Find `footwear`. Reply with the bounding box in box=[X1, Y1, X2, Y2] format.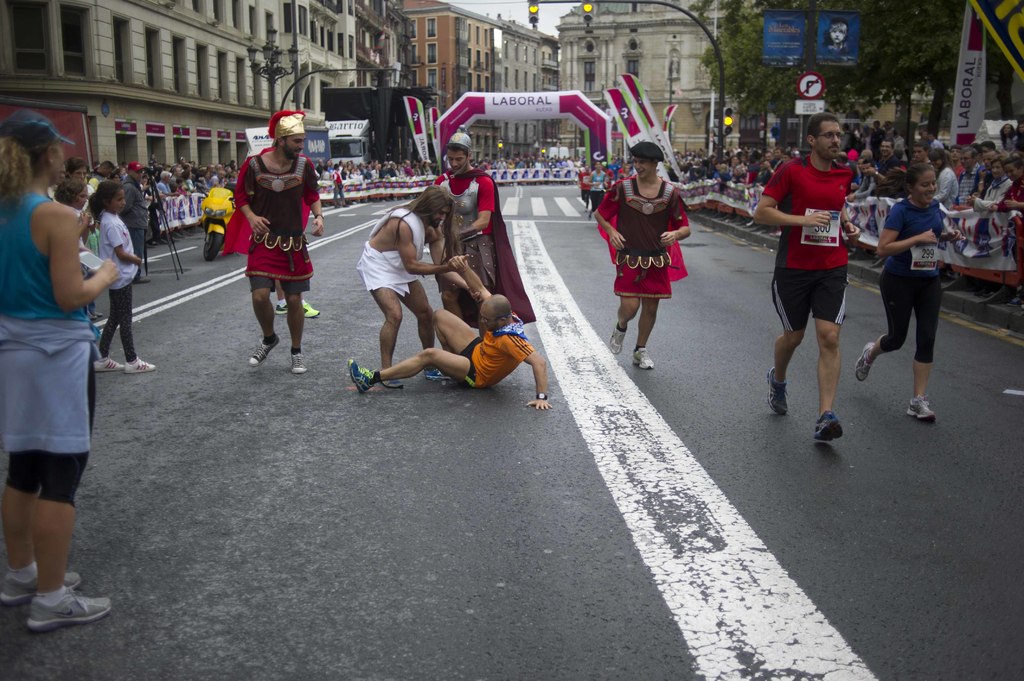
box=[628, 344, 653, 366].
